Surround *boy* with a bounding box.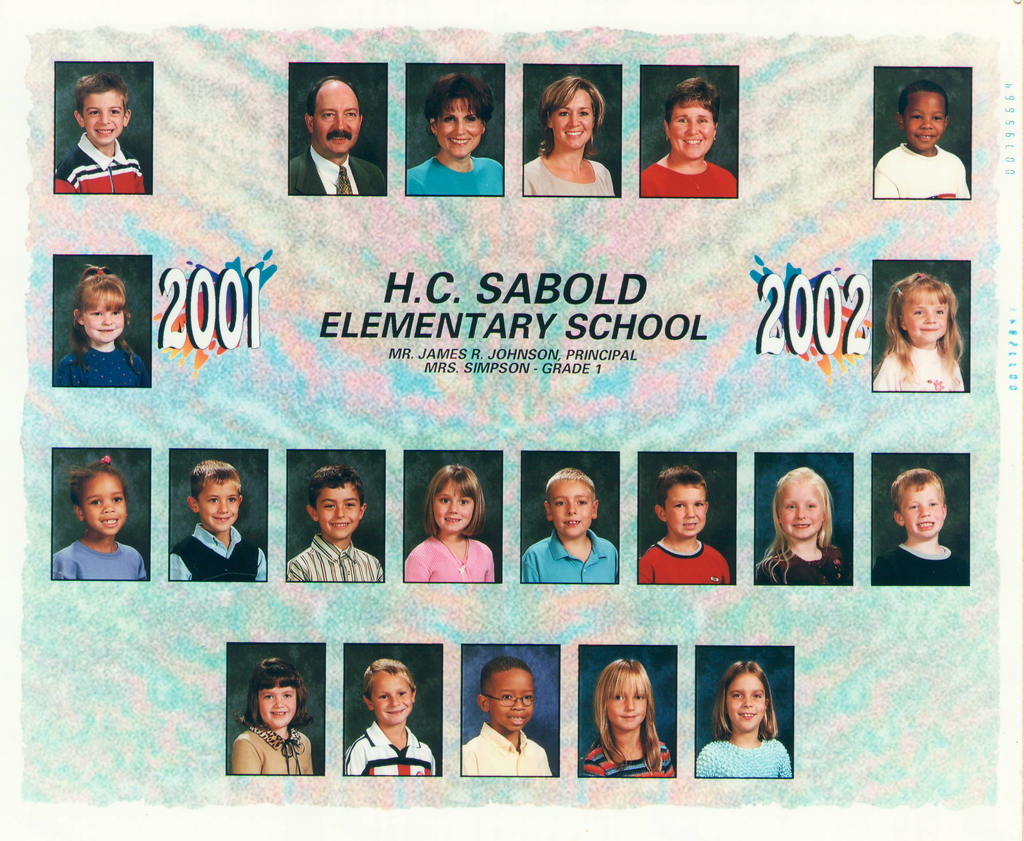
(x1=751, y1=466, x2=855, y2=582).
